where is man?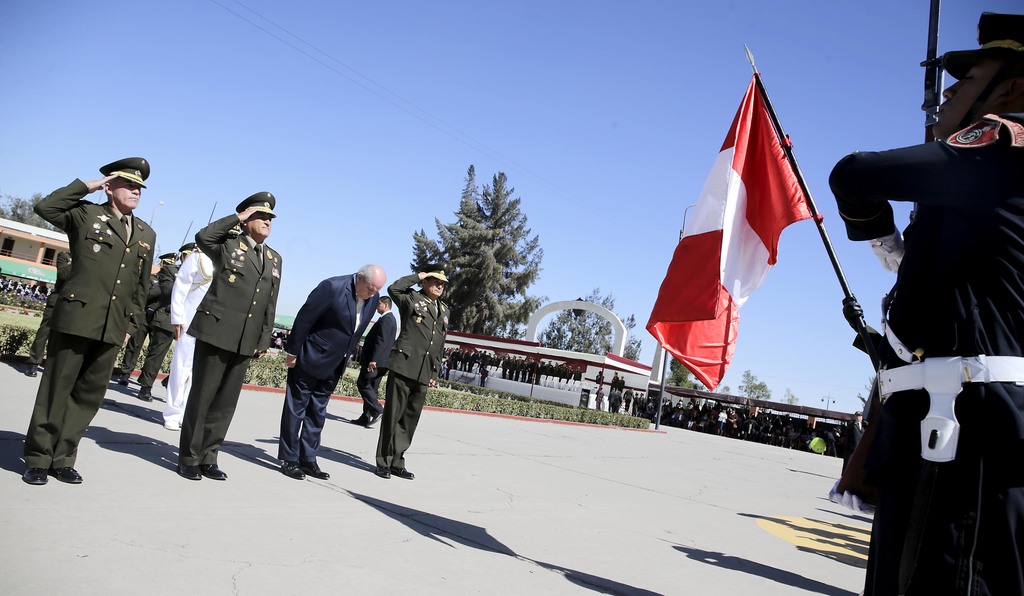
detection(849, 410, 870, 452).
